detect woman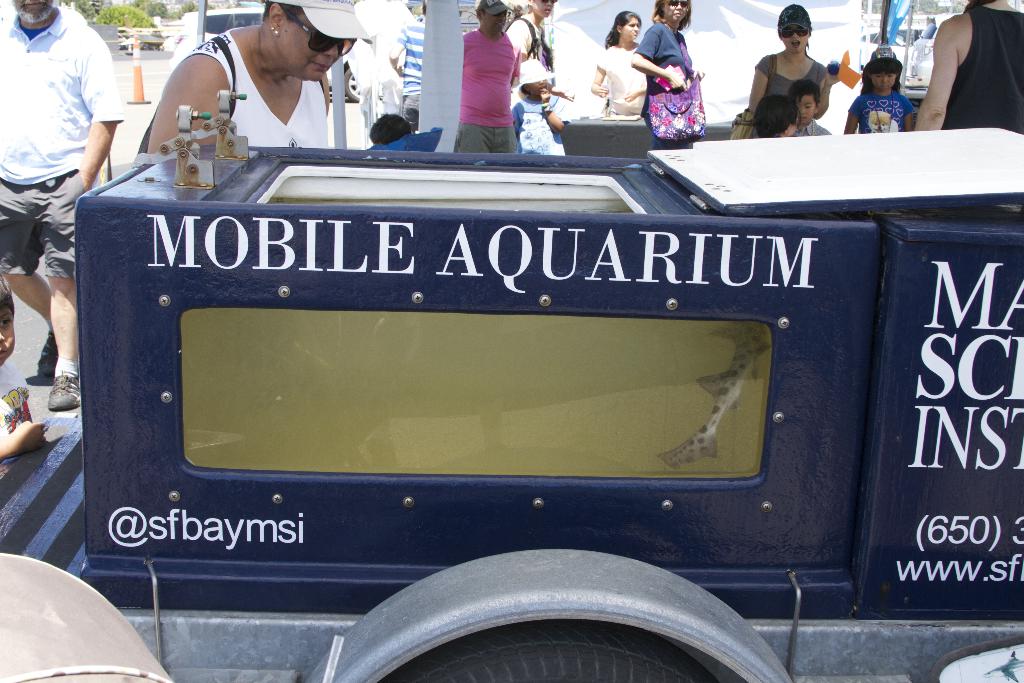
bbox=[726, 0, 844, 154]
